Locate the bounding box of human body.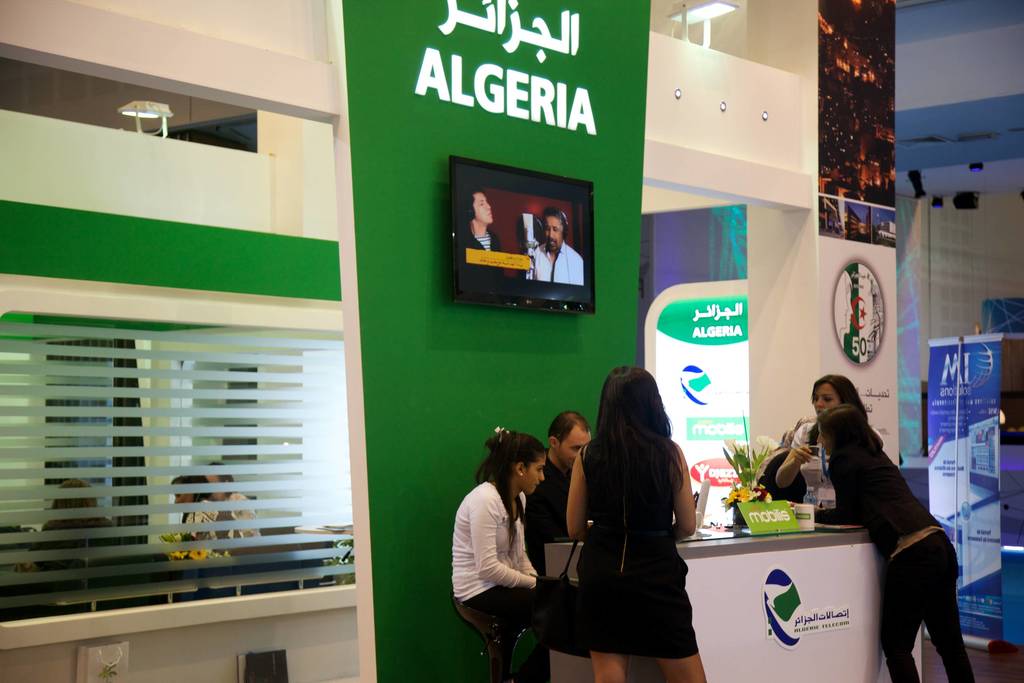
Bounding box: x1=457, y1=192, x2=496, y2=255.
